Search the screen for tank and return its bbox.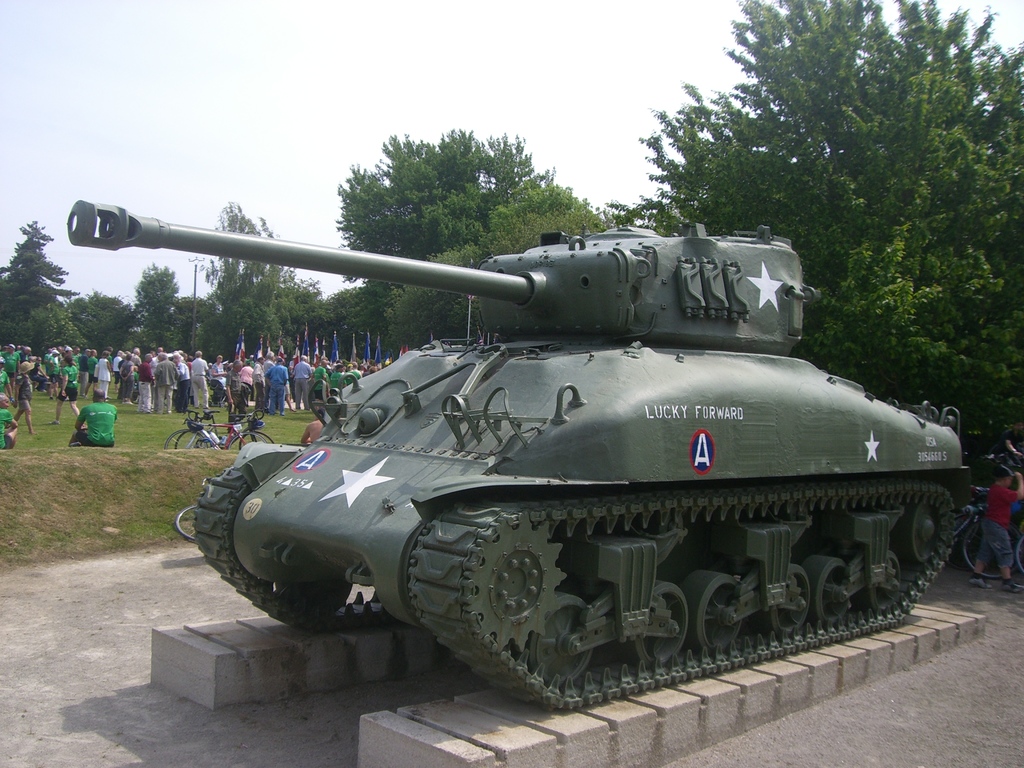
Found: 67, 194, 970, 716.
